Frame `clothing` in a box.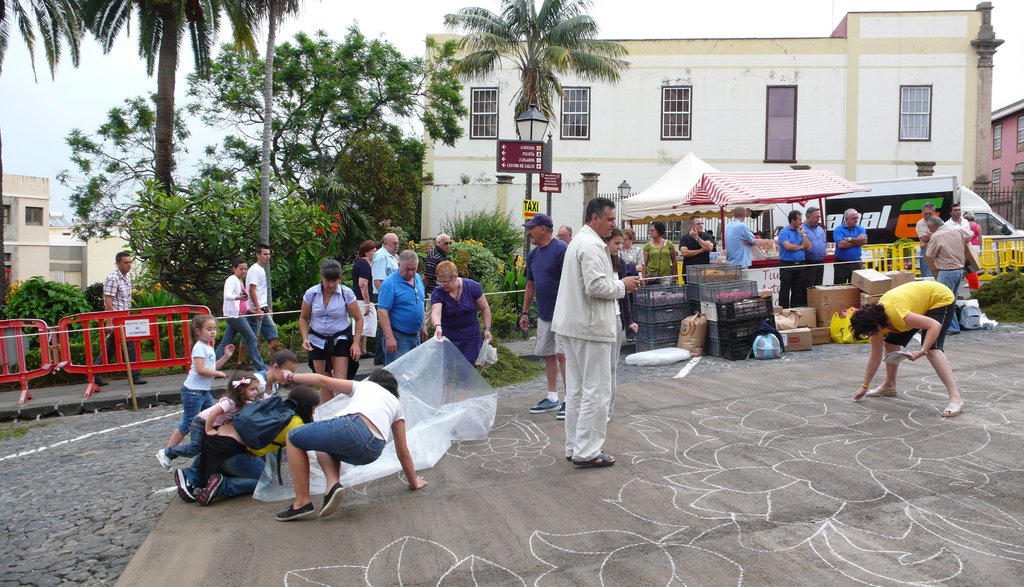
[945,213,977,288].
